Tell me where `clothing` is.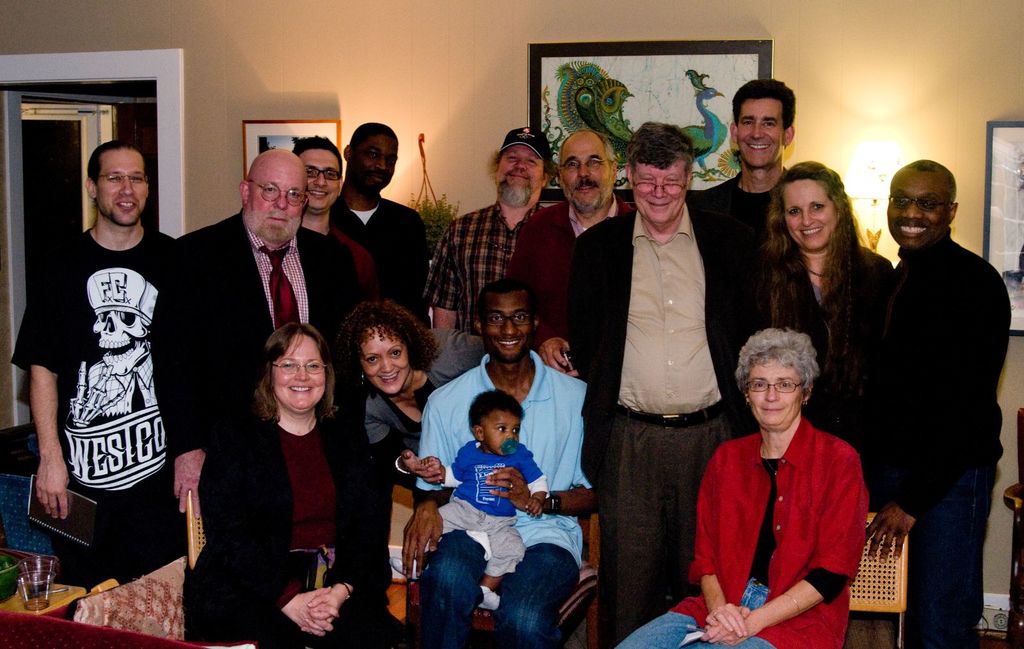
`clothing` is at l=440, t=436, r=549, b=571.
